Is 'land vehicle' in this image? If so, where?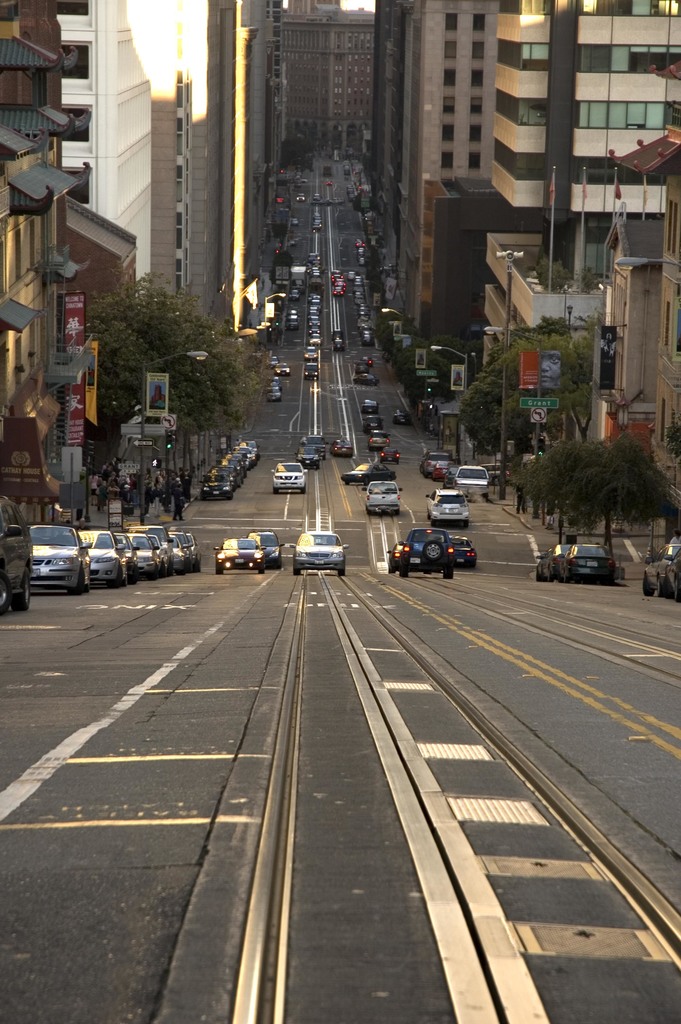
Yes, at 340, 159, 350, 168.
